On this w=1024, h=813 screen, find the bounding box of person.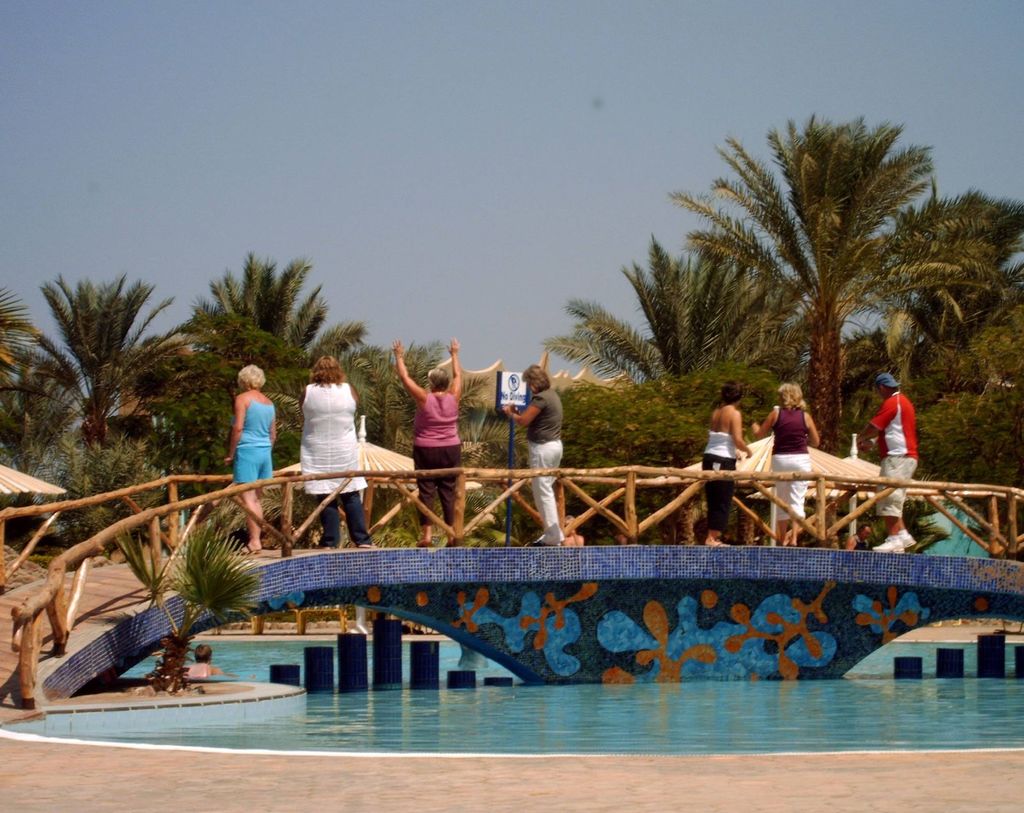
Bounding box: (left=294, top=350, right=372, bottom=546).
